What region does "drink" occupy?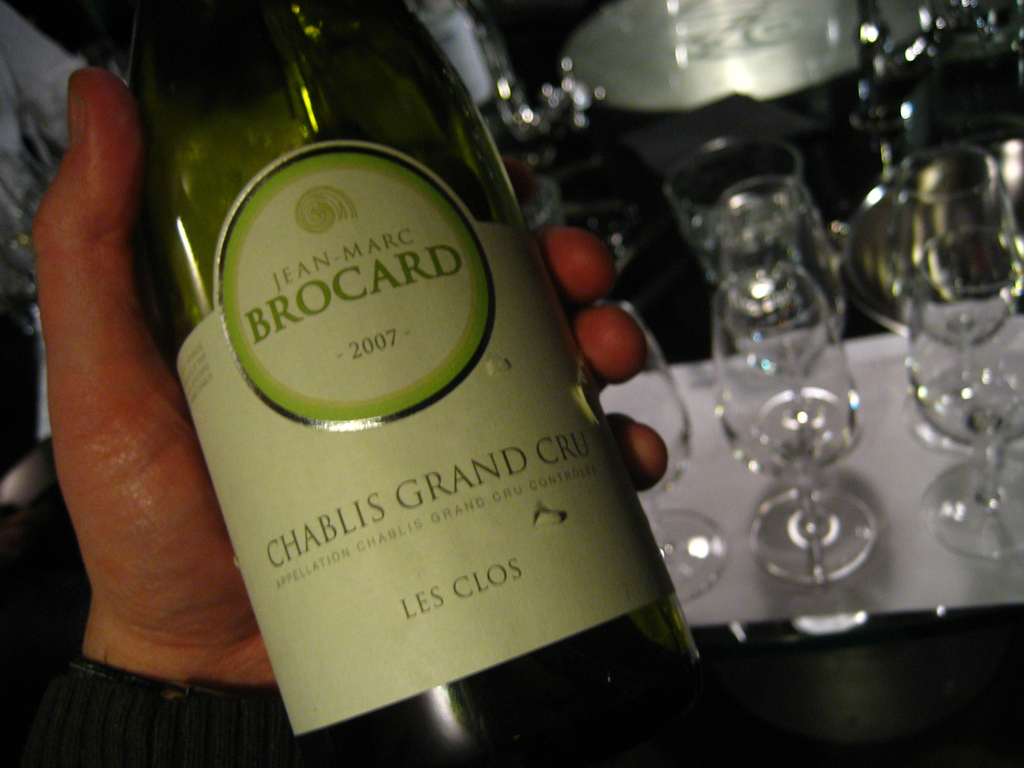
x1=151 y1=70 x2=681 y2=767.
